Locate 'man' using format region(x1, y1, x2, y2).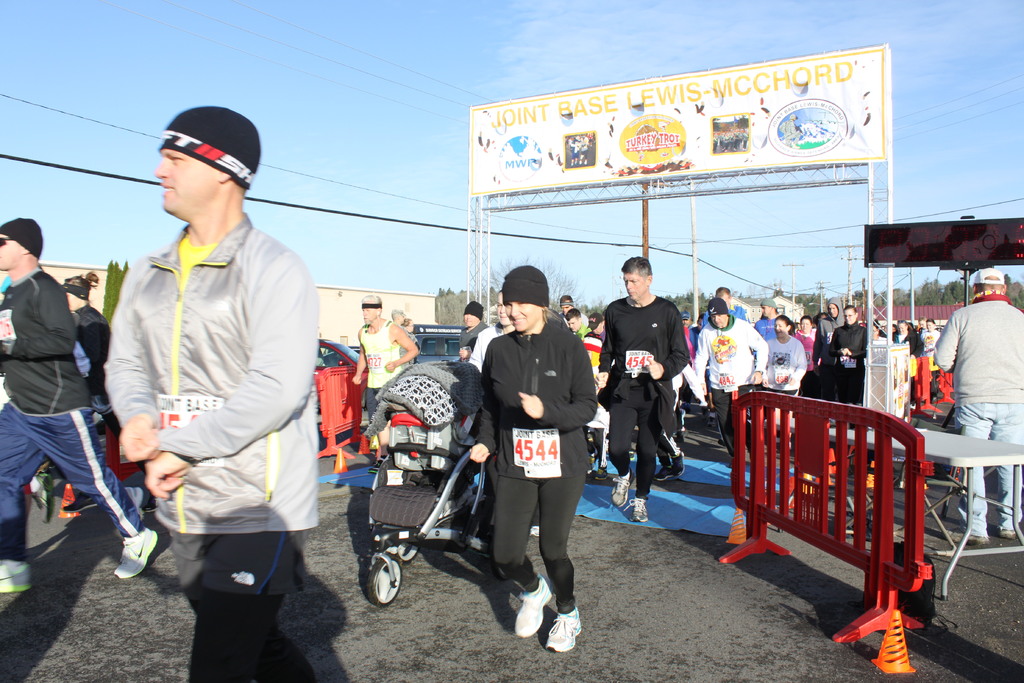
region(555, 293, 586, 324).
